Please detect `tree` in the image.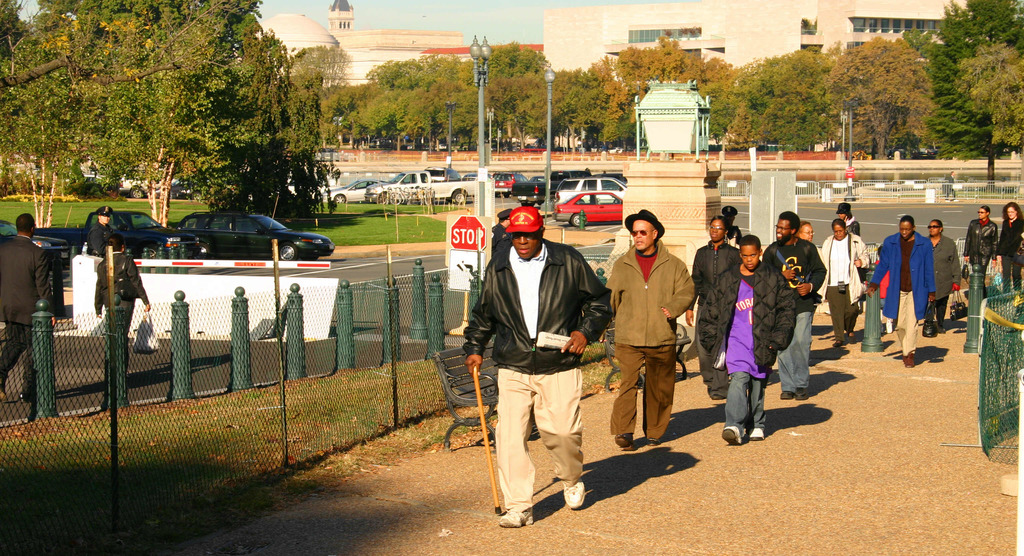
(left=721, top=49, right=827, bottom=144).
